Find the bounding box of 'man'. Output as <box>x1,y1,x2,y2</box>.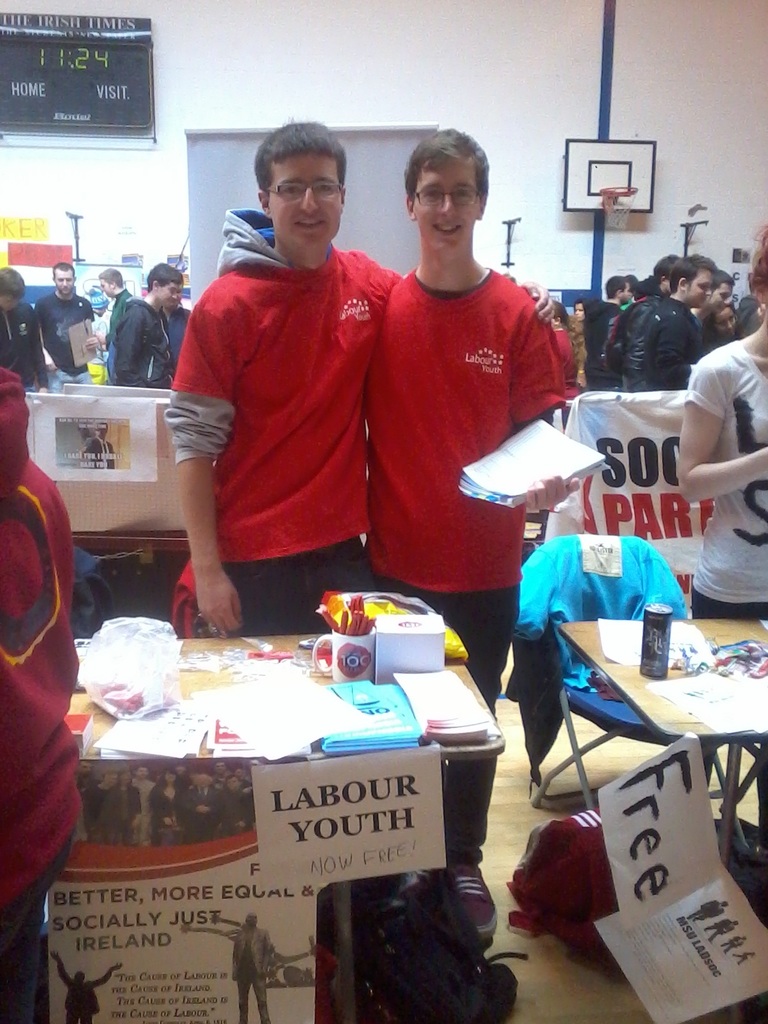
<box>100,260,182,395</box>.
